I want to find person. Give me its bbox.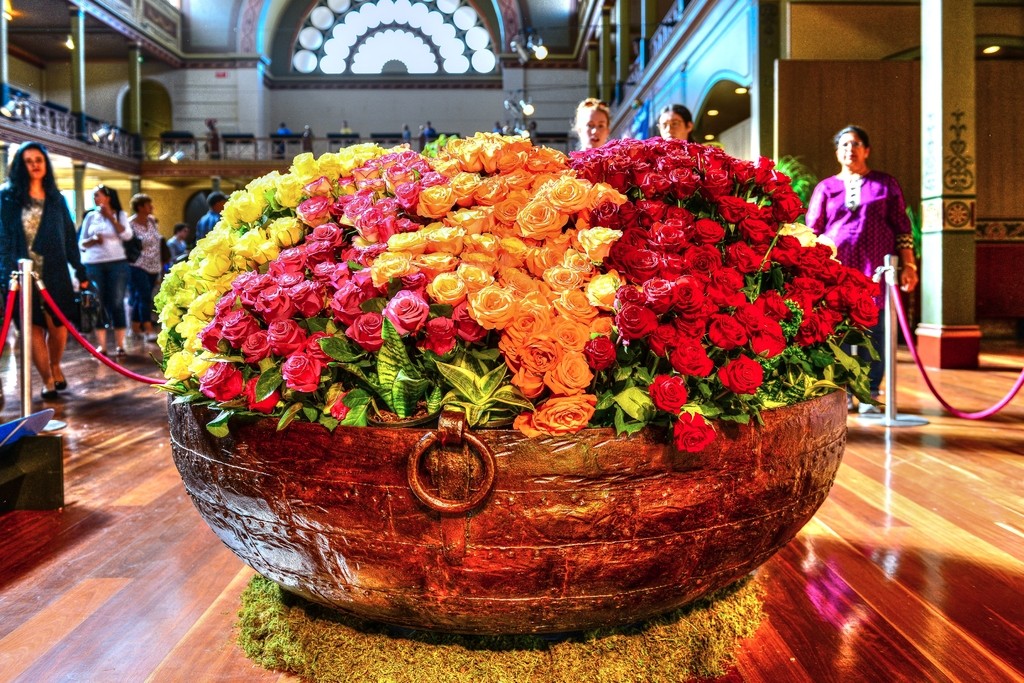
crop(818, 108, 922, 387).
